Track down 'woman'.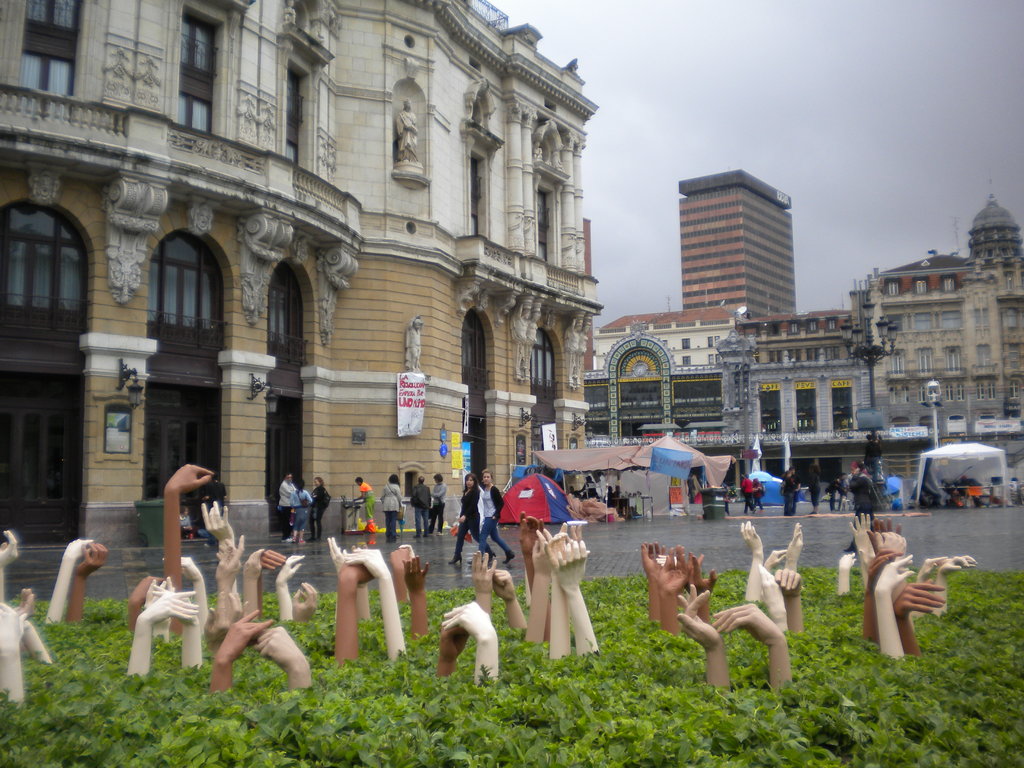
Tracked to Rect(472, 469, 516, 564).
